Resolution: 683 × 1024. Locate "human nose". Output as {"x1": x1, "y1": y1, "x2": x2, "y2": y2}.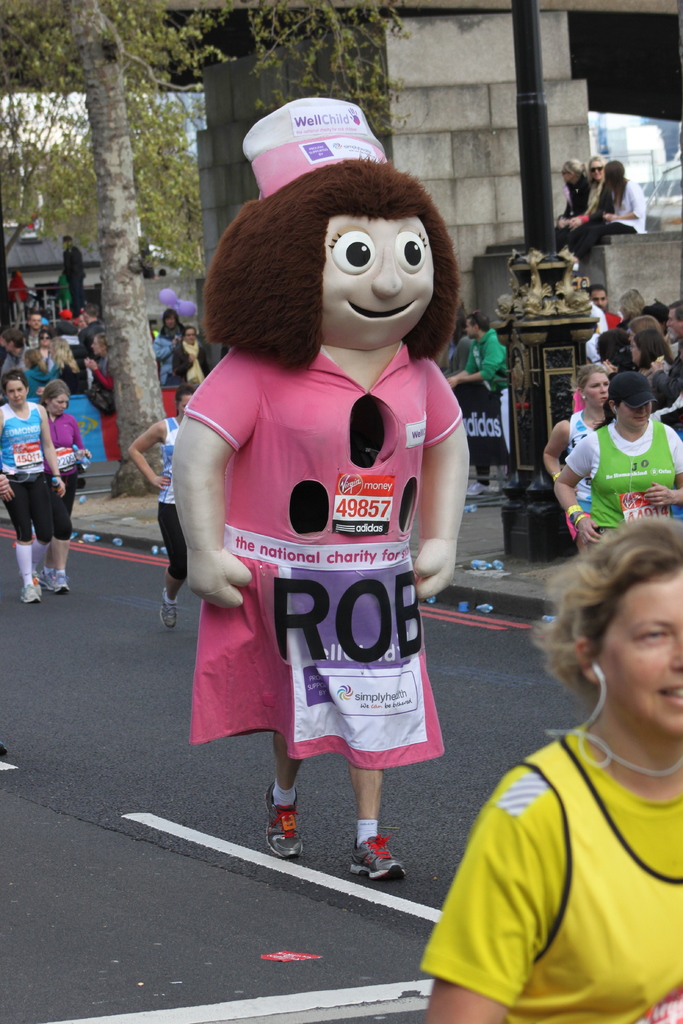
{"x1": 13, "y1": 391, "x2": 19, "y2": 397}.
